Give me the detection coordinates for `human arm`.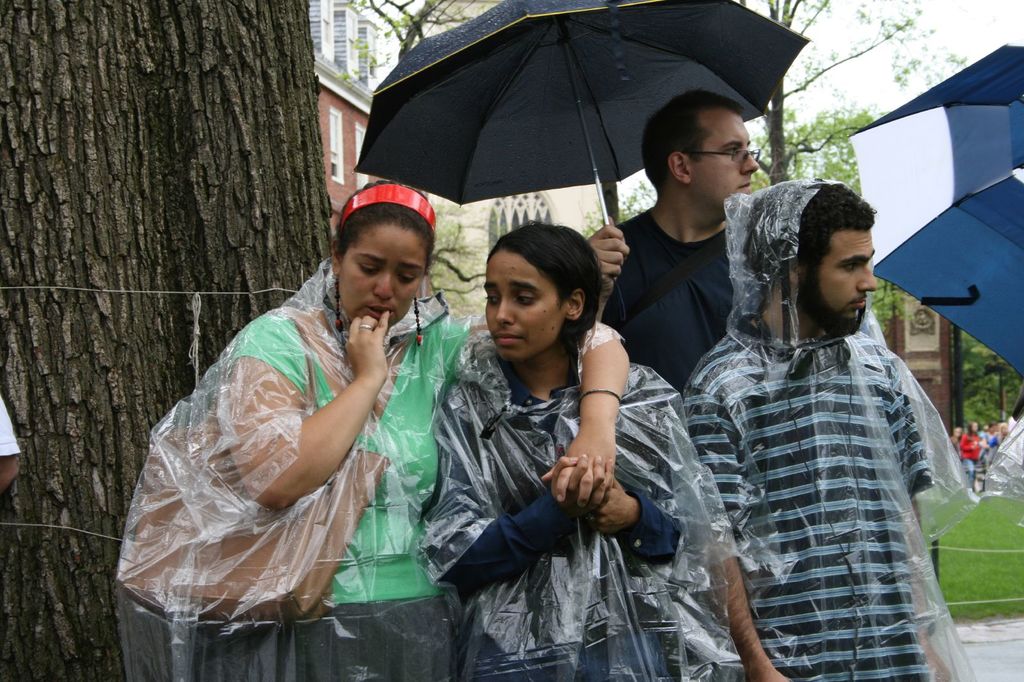
[left=588, top=470, right=687, bottom=566].
